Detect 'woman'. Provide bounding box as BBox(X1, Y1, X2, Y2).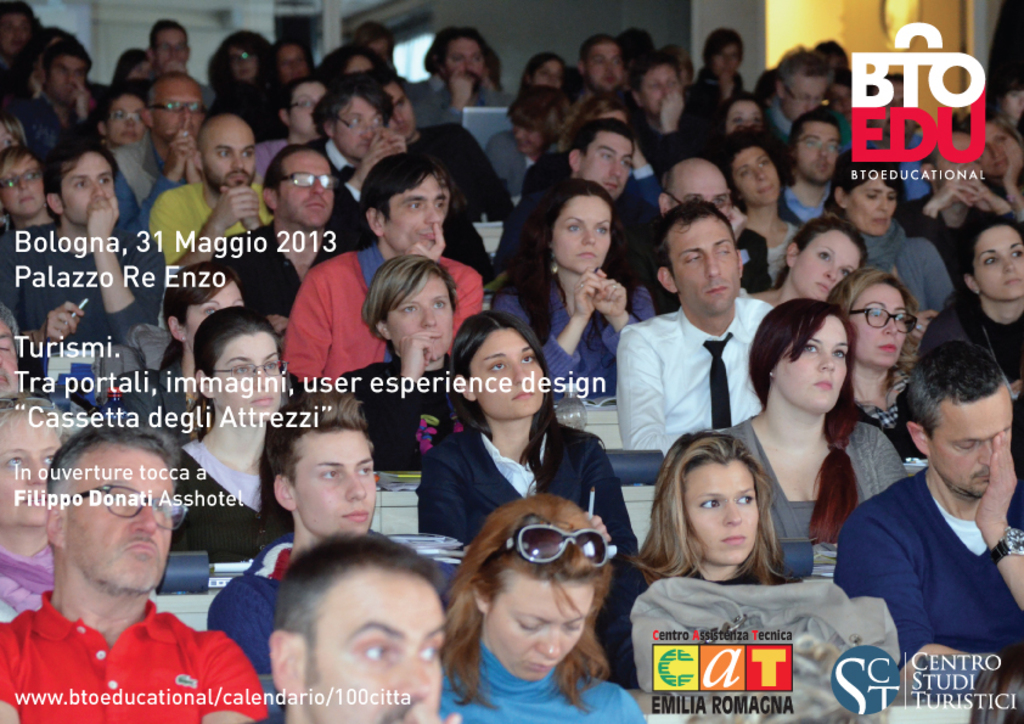
BBox(737, 298, 893, 611).
